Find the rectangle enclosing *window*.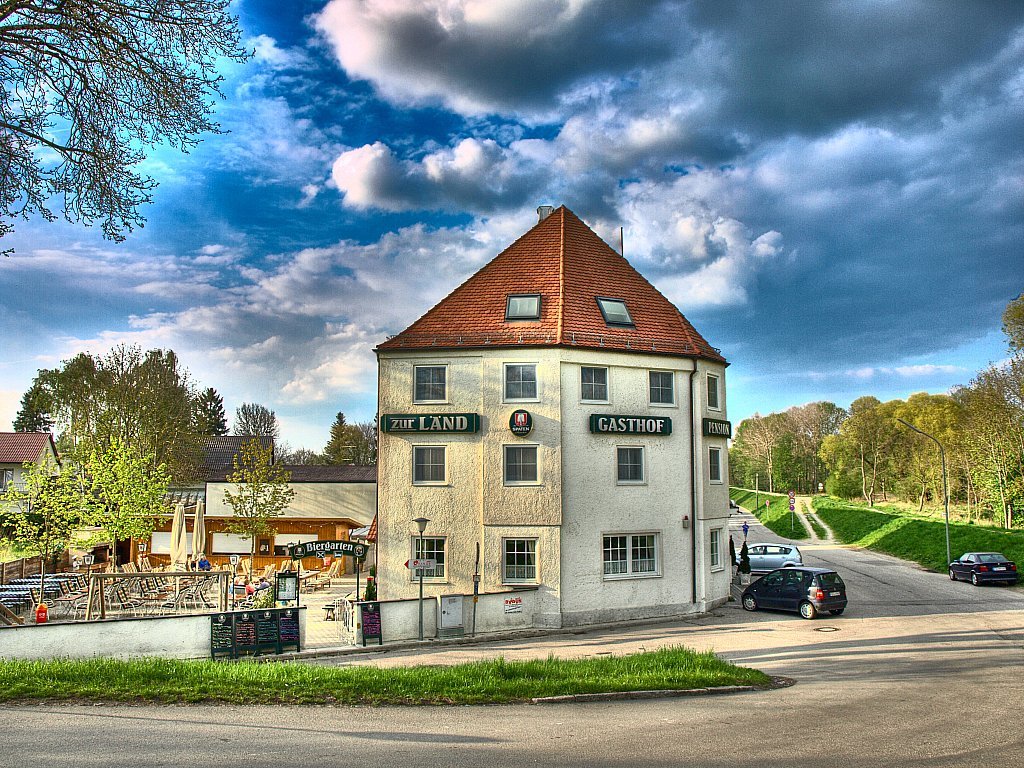
x1=650 y1=369 x2=676 y2=410.
